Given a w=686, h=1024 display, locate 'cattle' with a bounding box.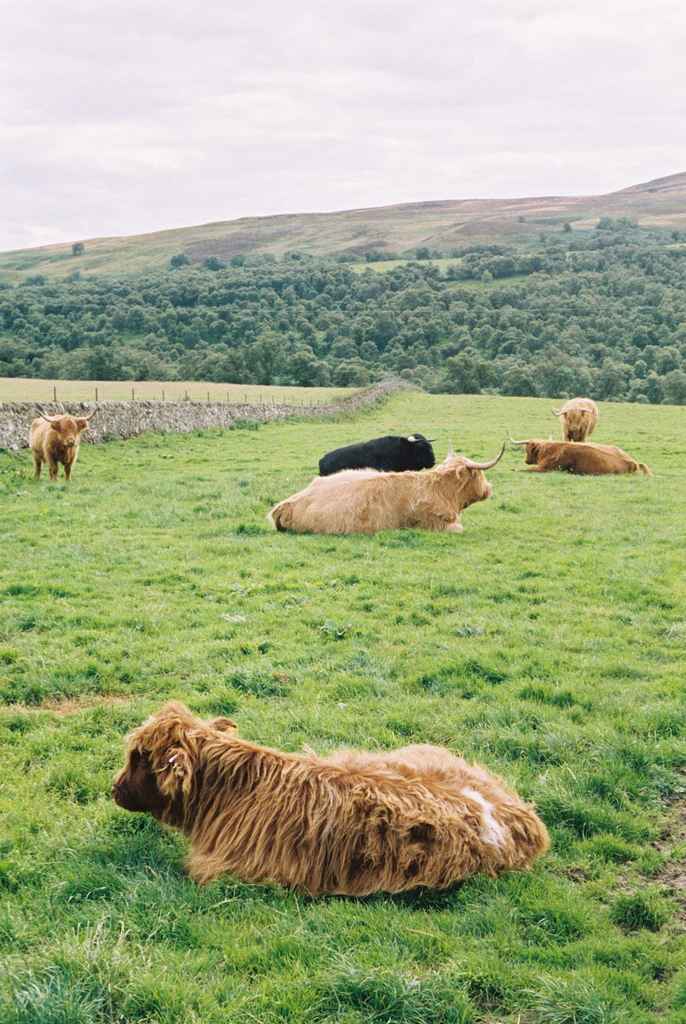
Located: x1=111, y1=700, x2=547, y2=896.
